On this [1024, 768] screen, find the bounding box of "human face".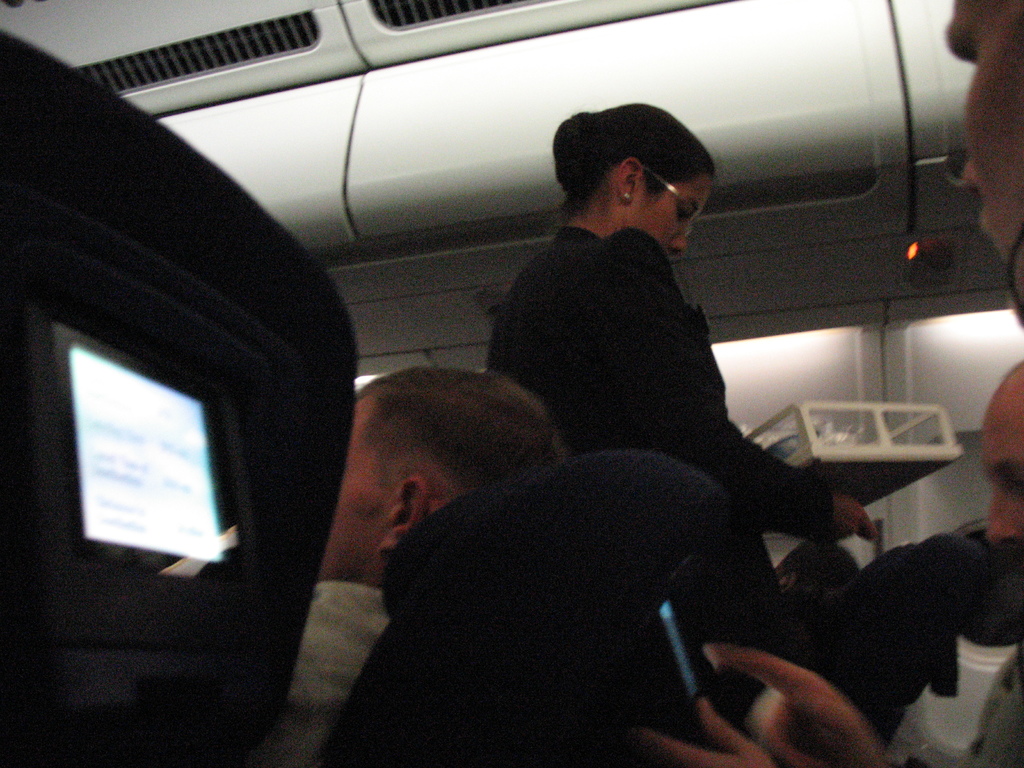
Bounding box: <bbox>977, 413, 1023, 557</bbox>.
